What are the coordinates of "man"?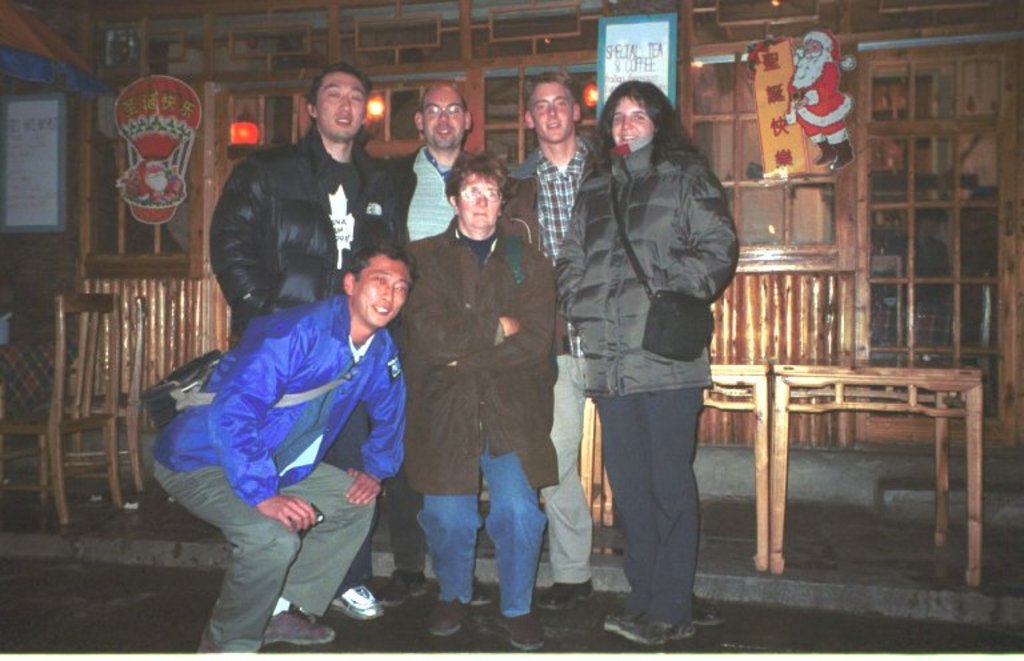
<bbox>148, 244, 420, 652</bbox>.
